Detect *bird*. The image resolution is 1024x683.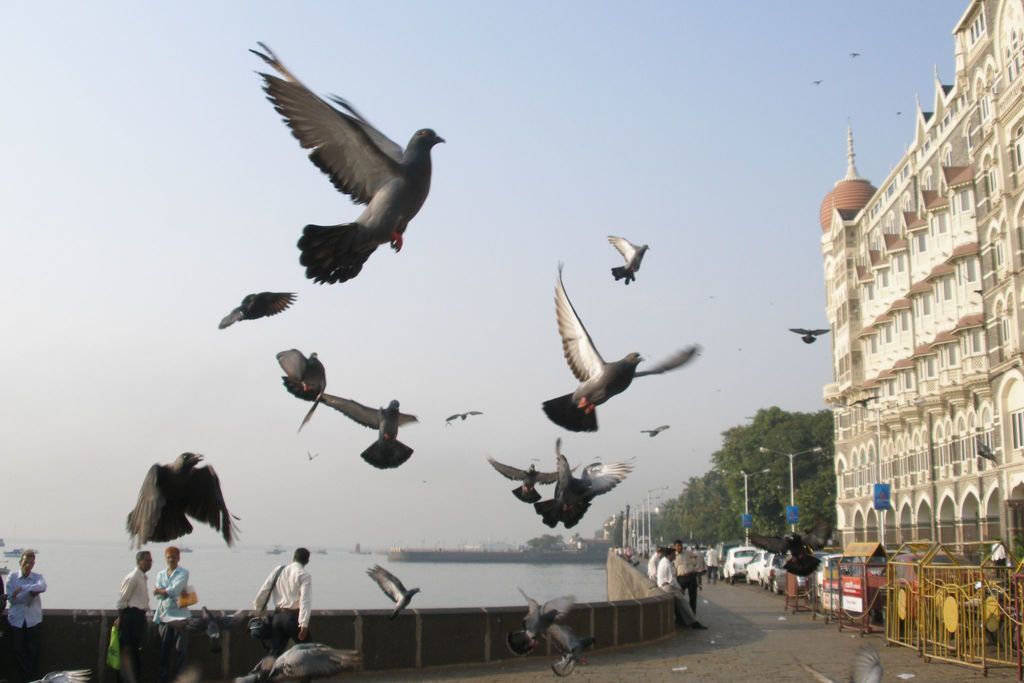
[239, 47, 442, 286].
